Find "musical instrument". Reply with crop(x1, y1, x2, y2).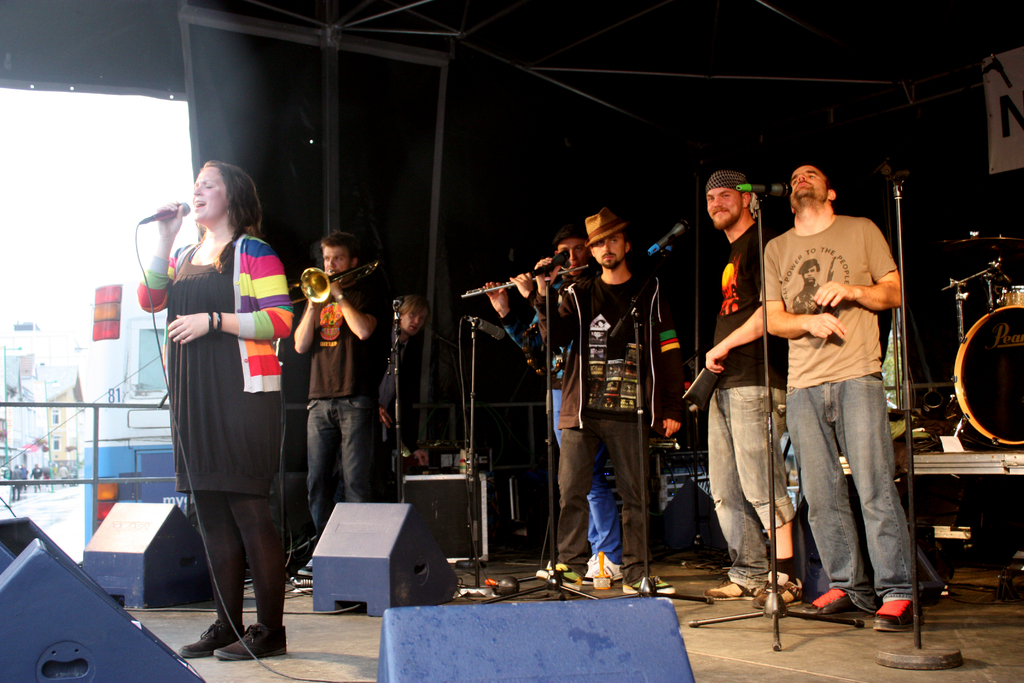
crop(674, 365, 724, 425).
